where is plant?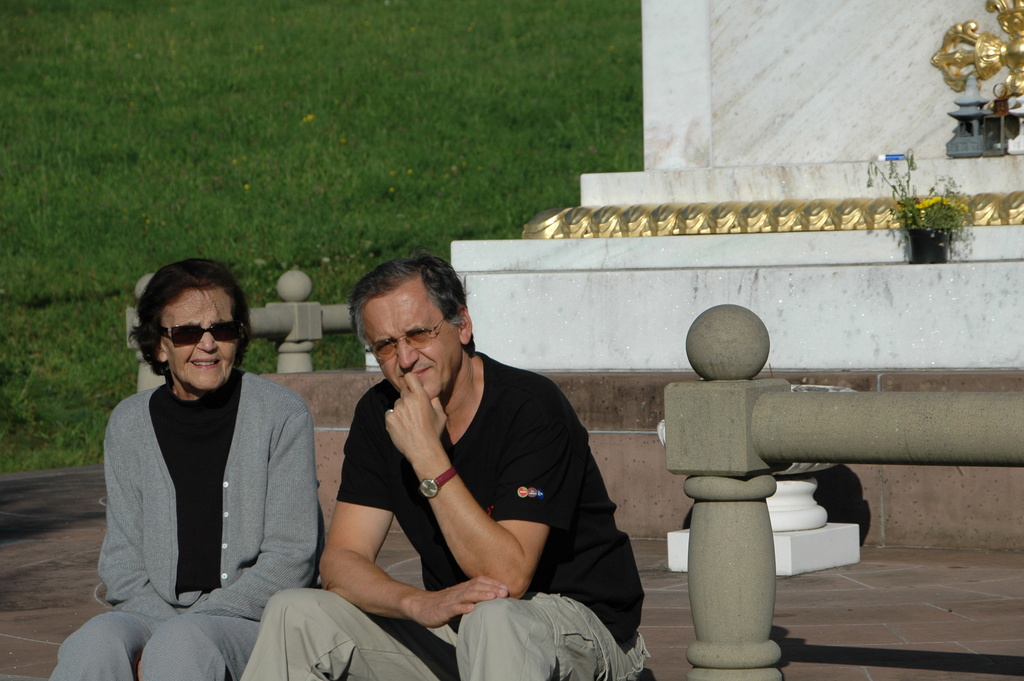
BBox(0, 0, 649, 482).
